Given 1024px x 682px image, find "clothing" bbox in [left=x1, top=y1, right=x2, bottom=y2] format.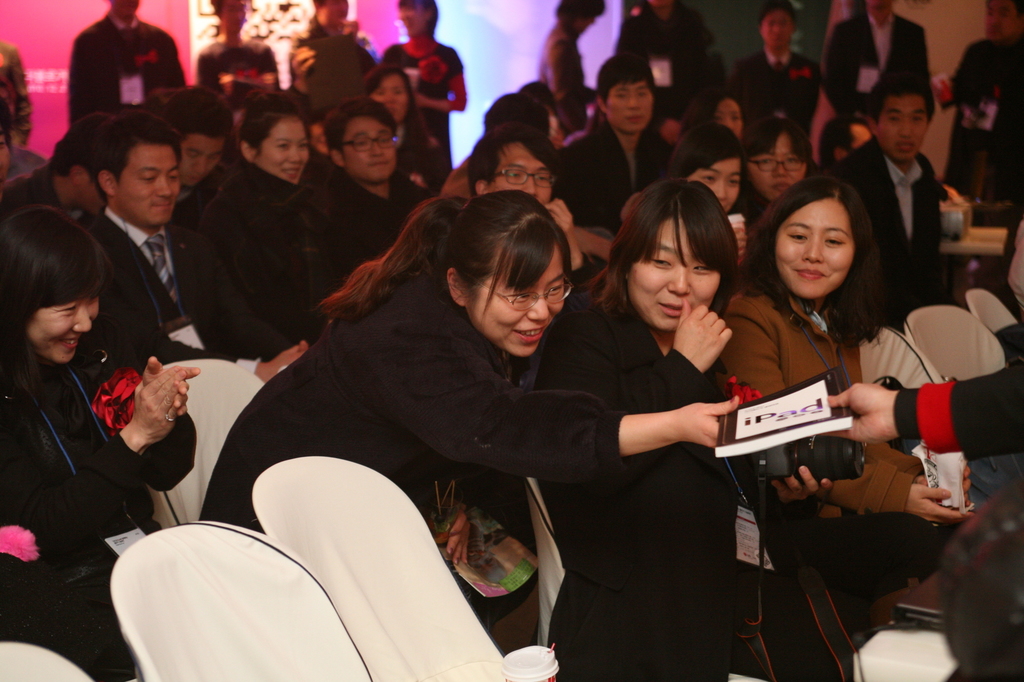
[left=327, top=158, right=444, bottom=227].
